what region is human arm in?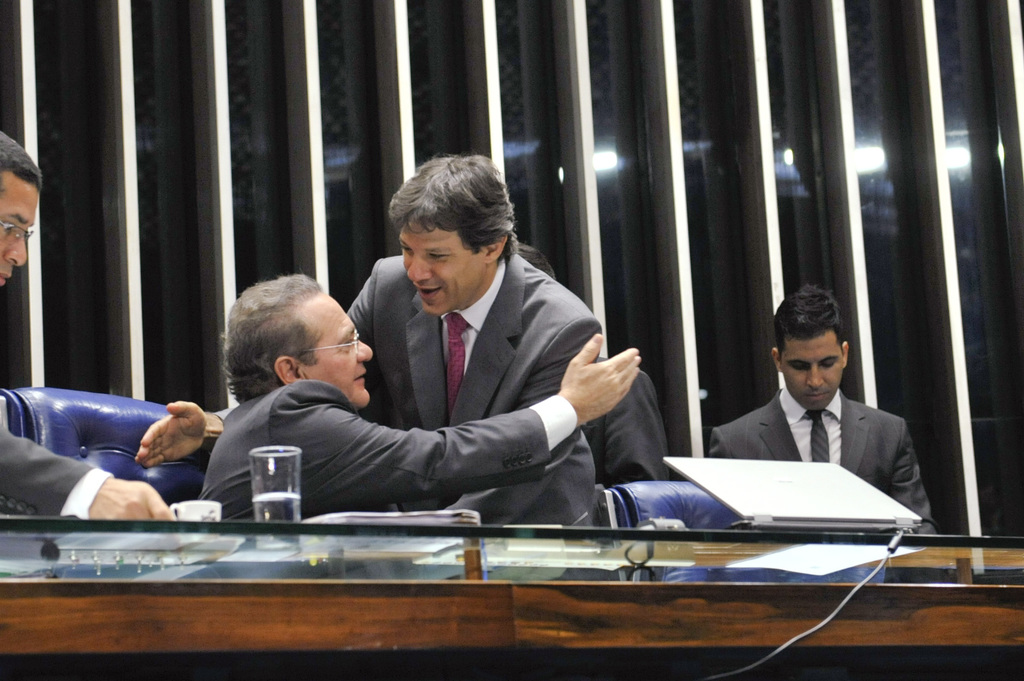
(x1=0, y1=408, x2=168, y2=532).
